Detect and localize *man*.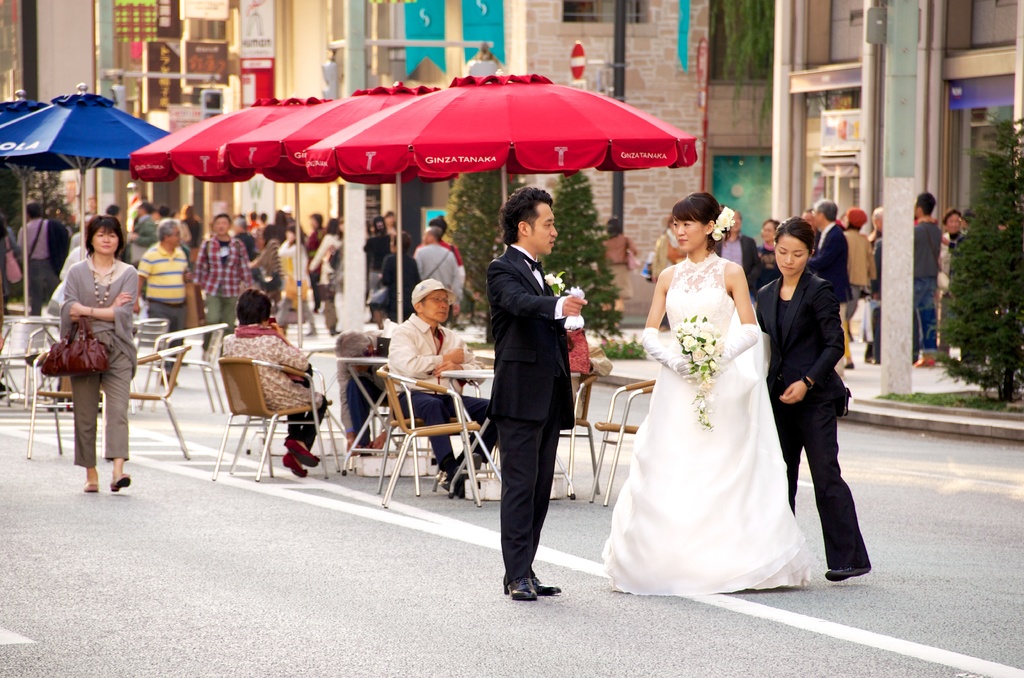
Localized at l=192, t=209, r=255, b=325.
